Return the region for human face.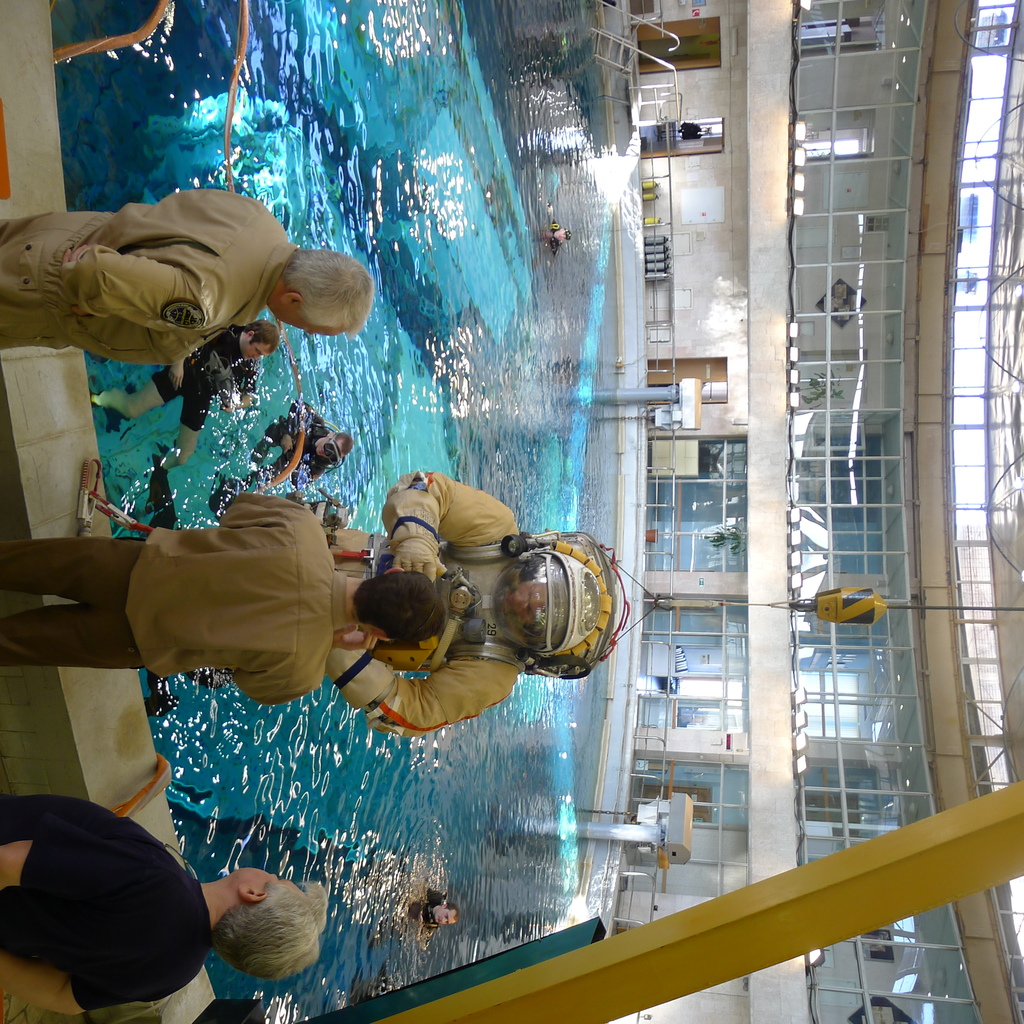
236, 863, 290, 896.
